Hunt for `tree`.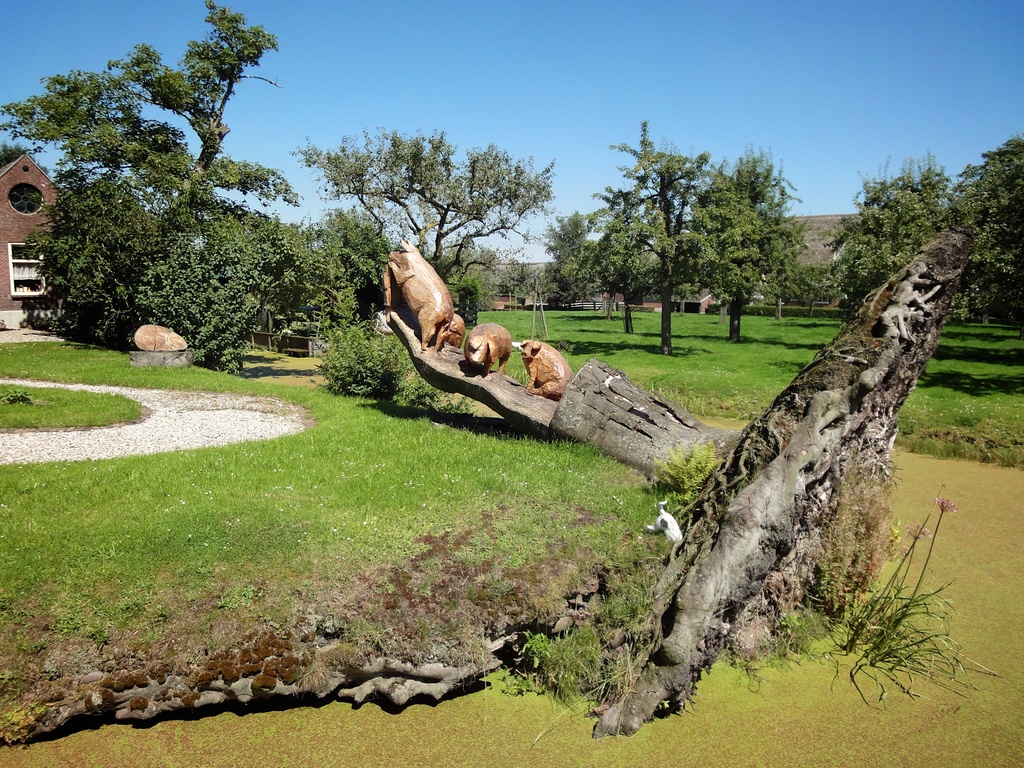
Hunted down at bbox=(289, 125, 561, 302).
